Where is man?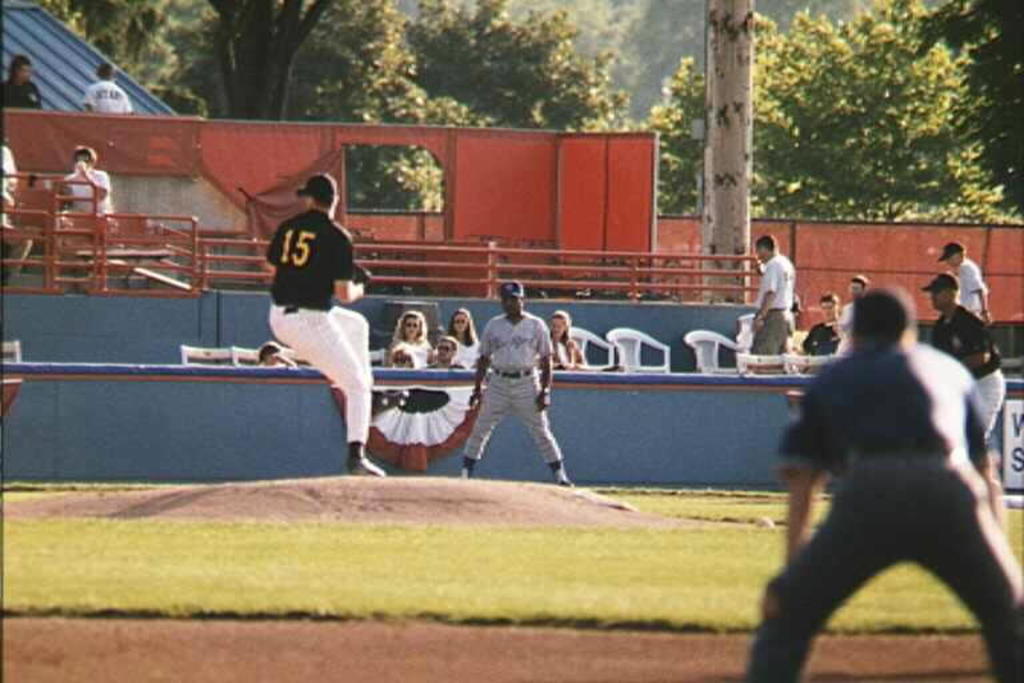
Rect(57, 148, 121, 249).
